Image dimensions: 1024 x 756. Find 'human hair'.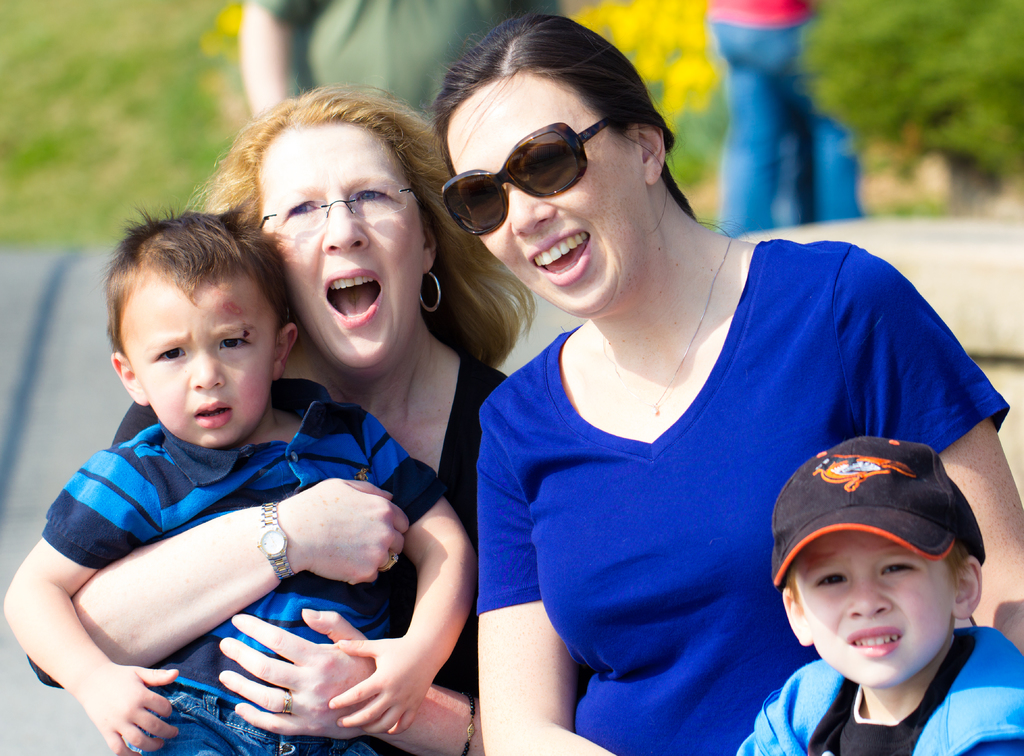
crop(102, 192, 285, 397).
